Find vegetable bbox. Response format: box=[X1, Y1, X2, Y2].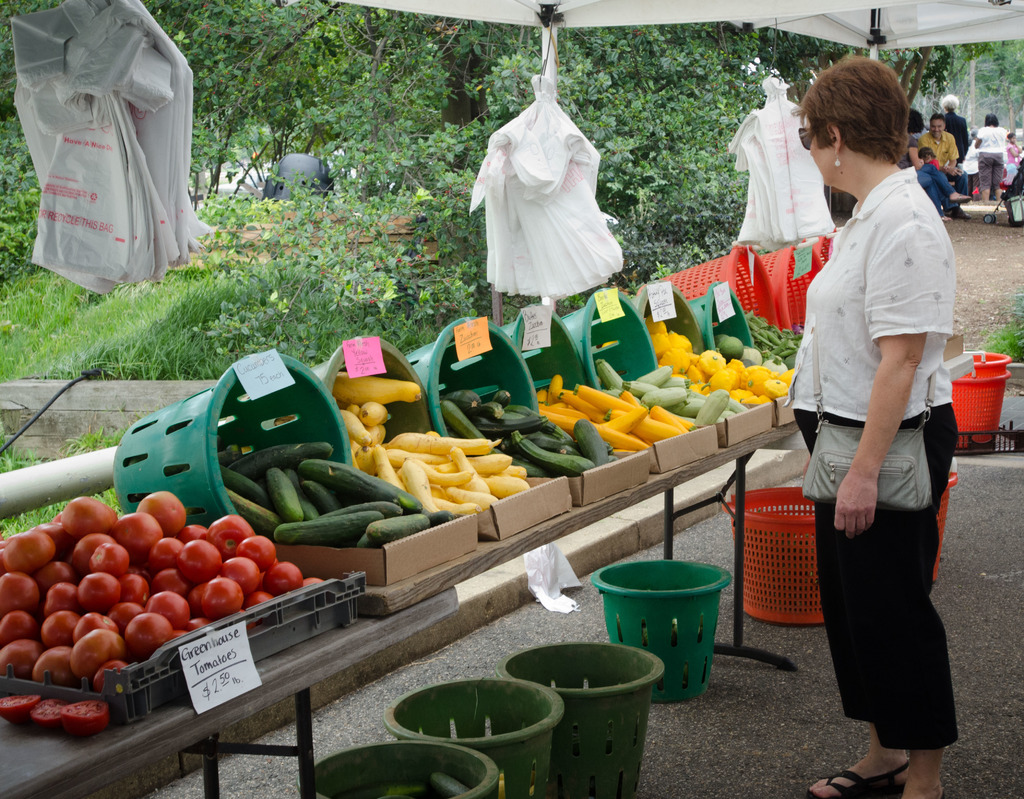
box=[358, 784, 421, 798].
